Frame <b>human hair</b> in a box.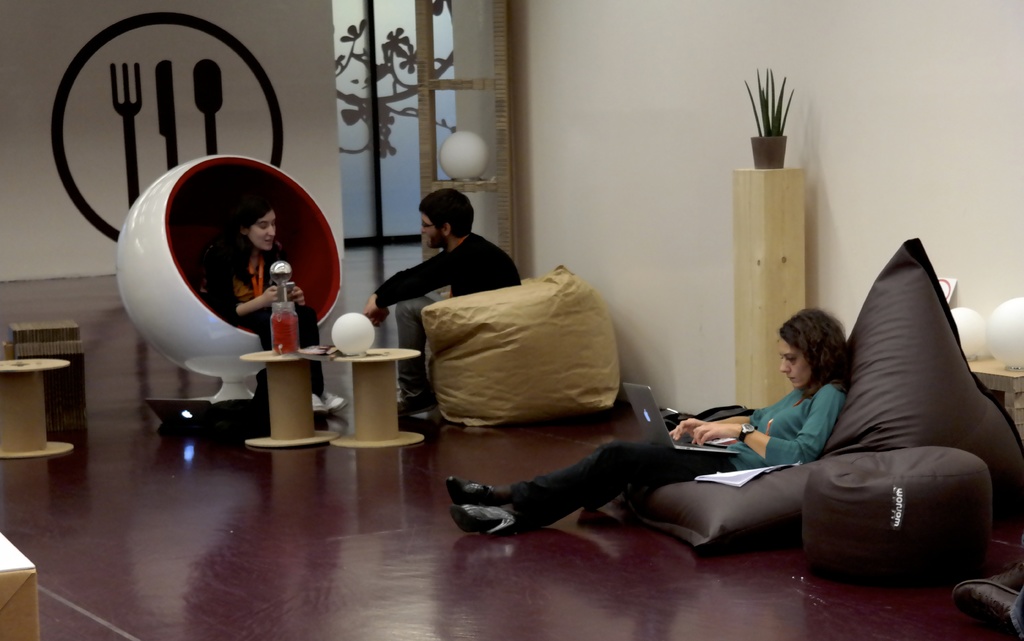
bbox(222, 197, 272, 264).
